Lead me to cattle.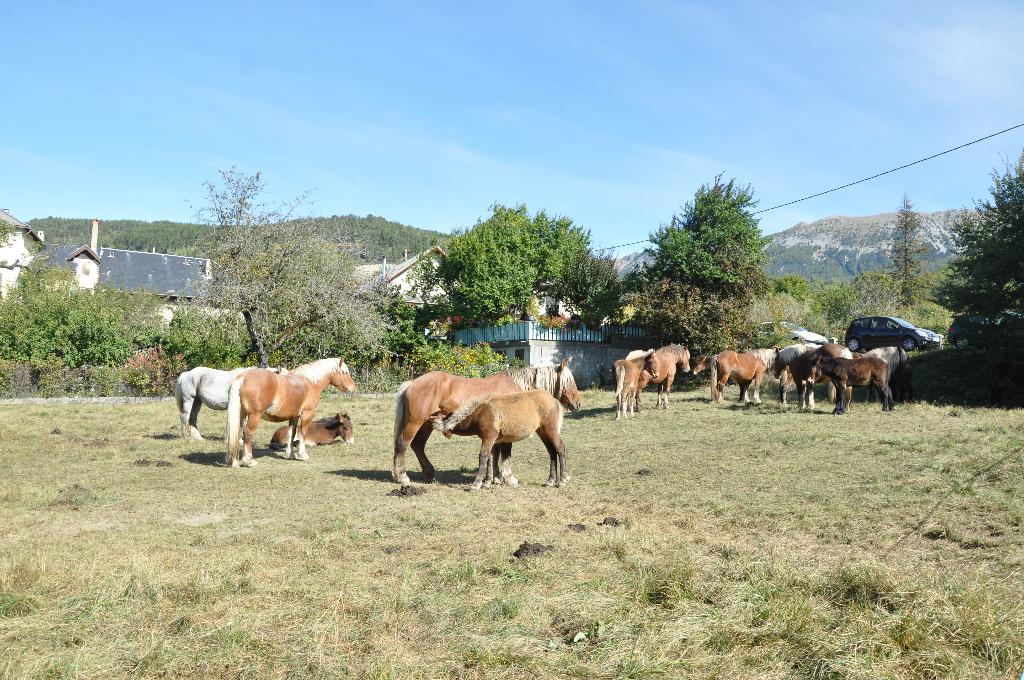
Lead to x1=716, y1=348, x2=788, y2=410.
